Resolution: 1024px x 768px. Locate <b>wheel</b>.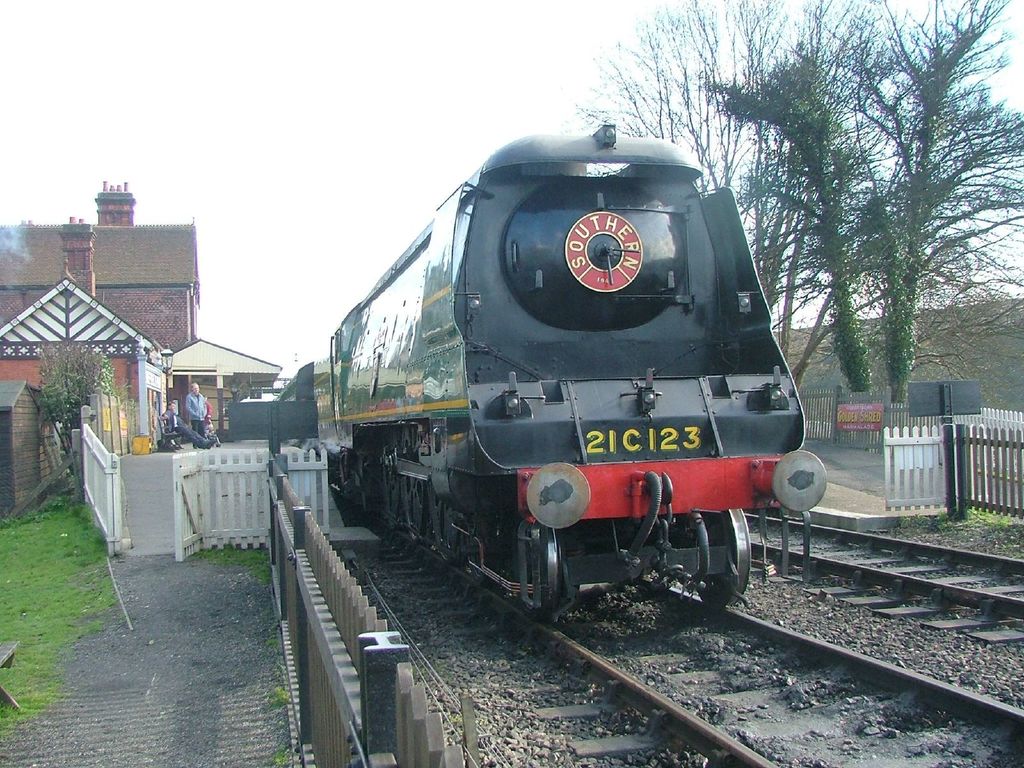
692:512:750:609.
